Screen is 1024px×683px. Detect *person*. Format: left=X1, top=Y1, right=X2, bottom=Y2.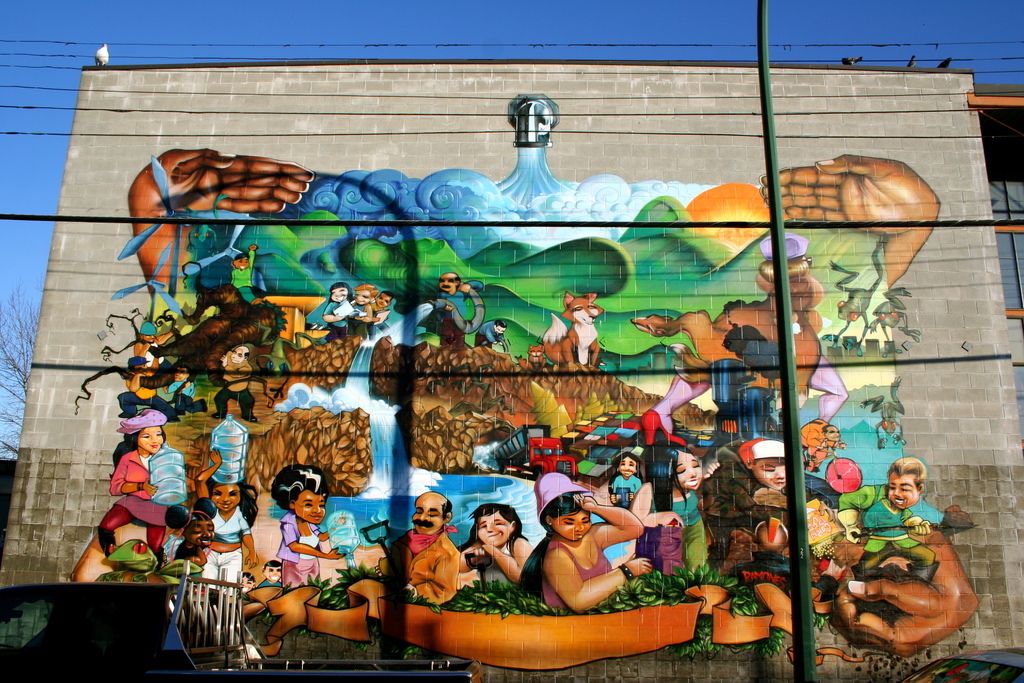
left=307, top=276, right=358, bottom=335.
